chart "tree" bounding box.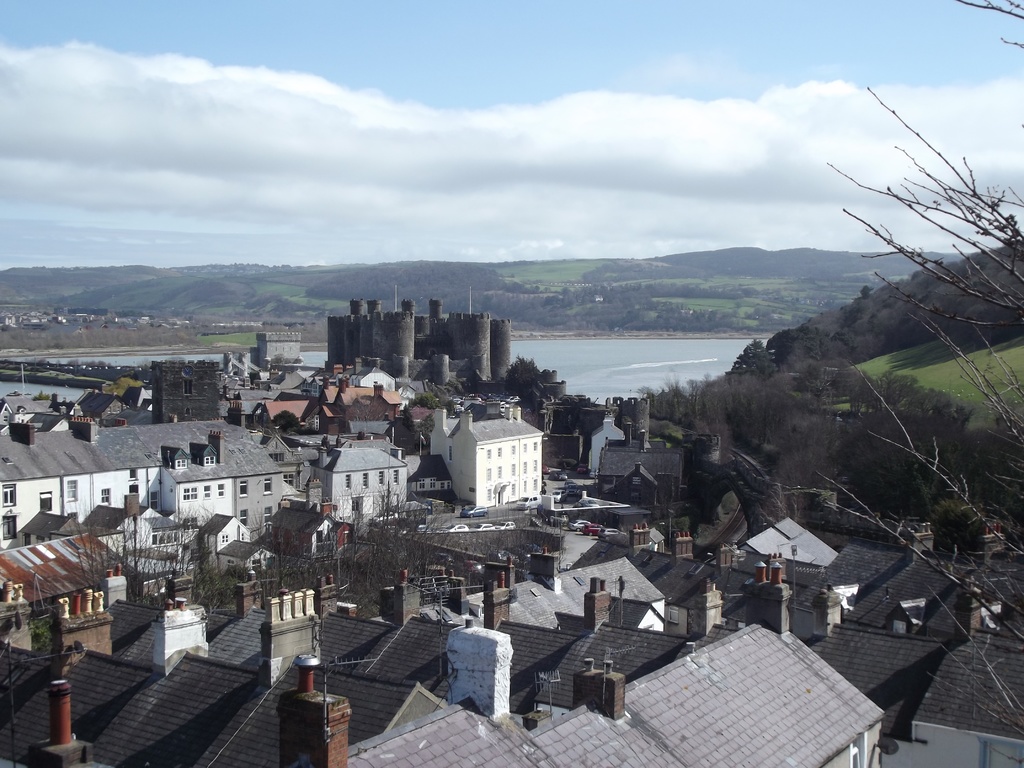
Charted: [637,0,1023,767].
